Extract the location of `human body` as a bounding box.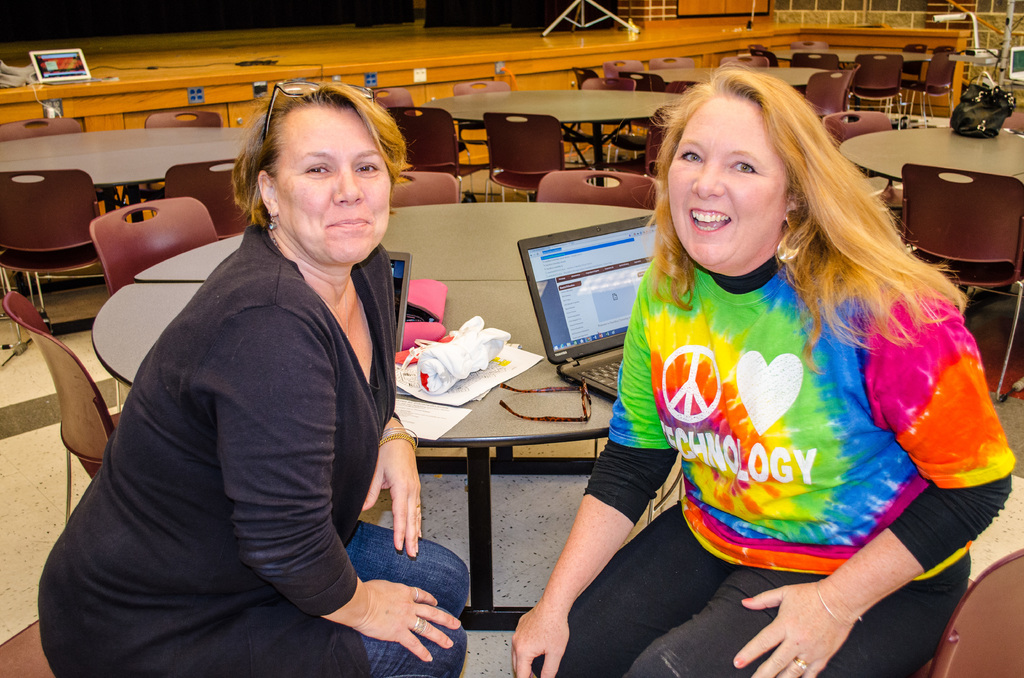
box(509, 57, 1018, 677).
